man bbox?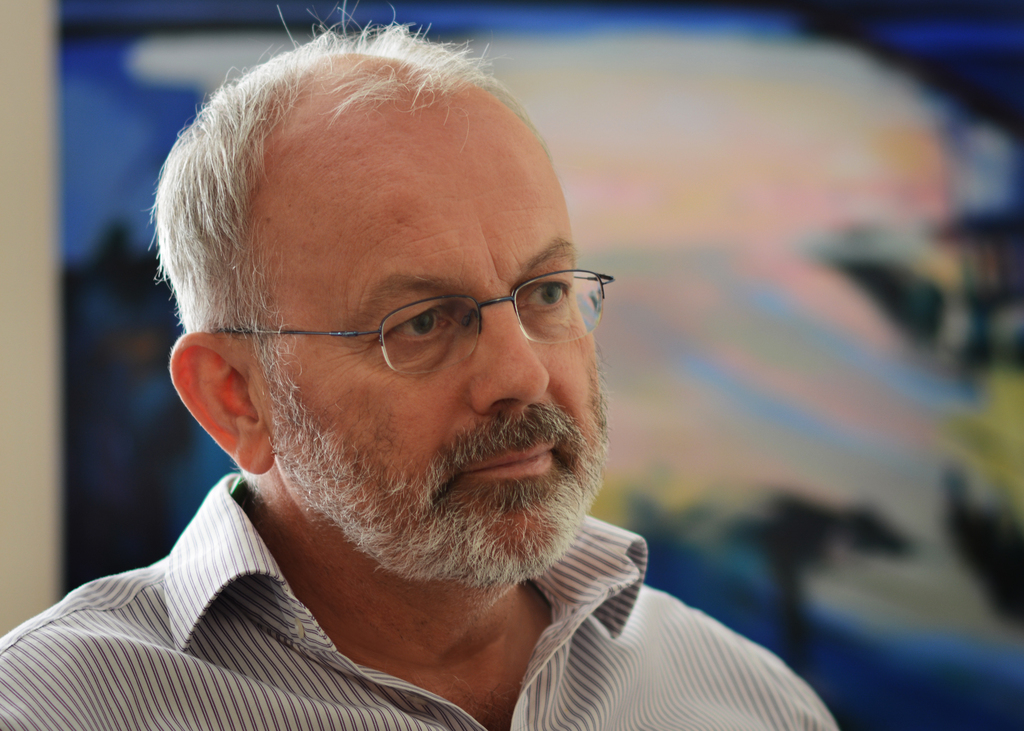
locate(0, 26, 835, 730)
